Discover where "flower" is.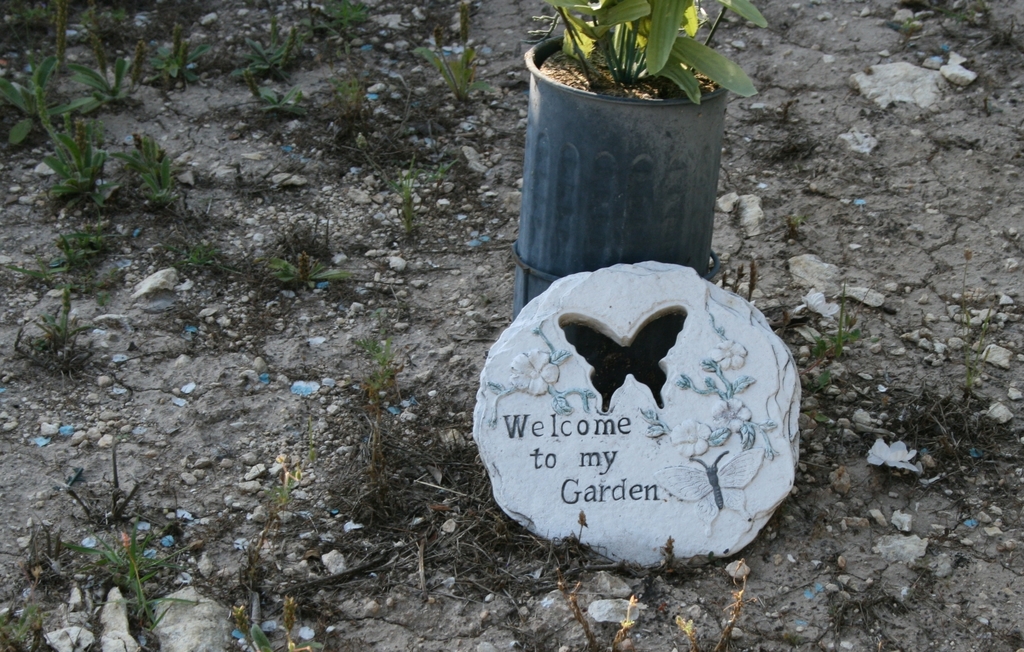
Discovered at locate(699, 335, 750, 372).
